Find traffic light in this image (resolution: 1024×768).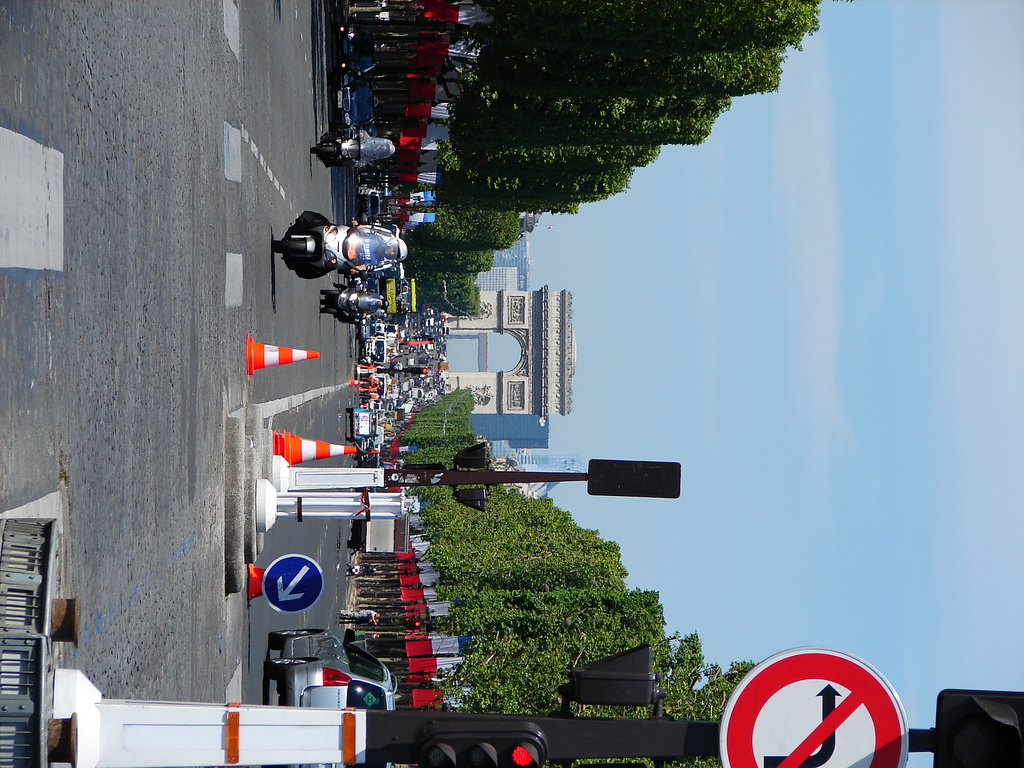
<box>414,714,550,767</box>.
